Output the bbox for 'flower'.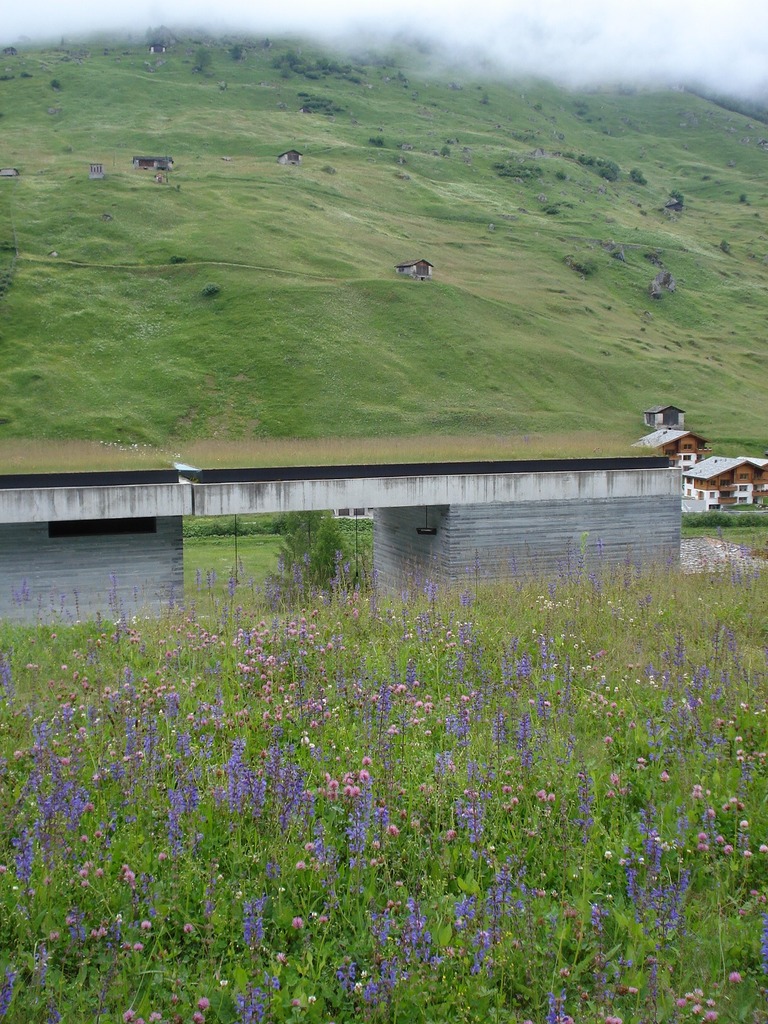
detection(732, 977, 744, 993).
